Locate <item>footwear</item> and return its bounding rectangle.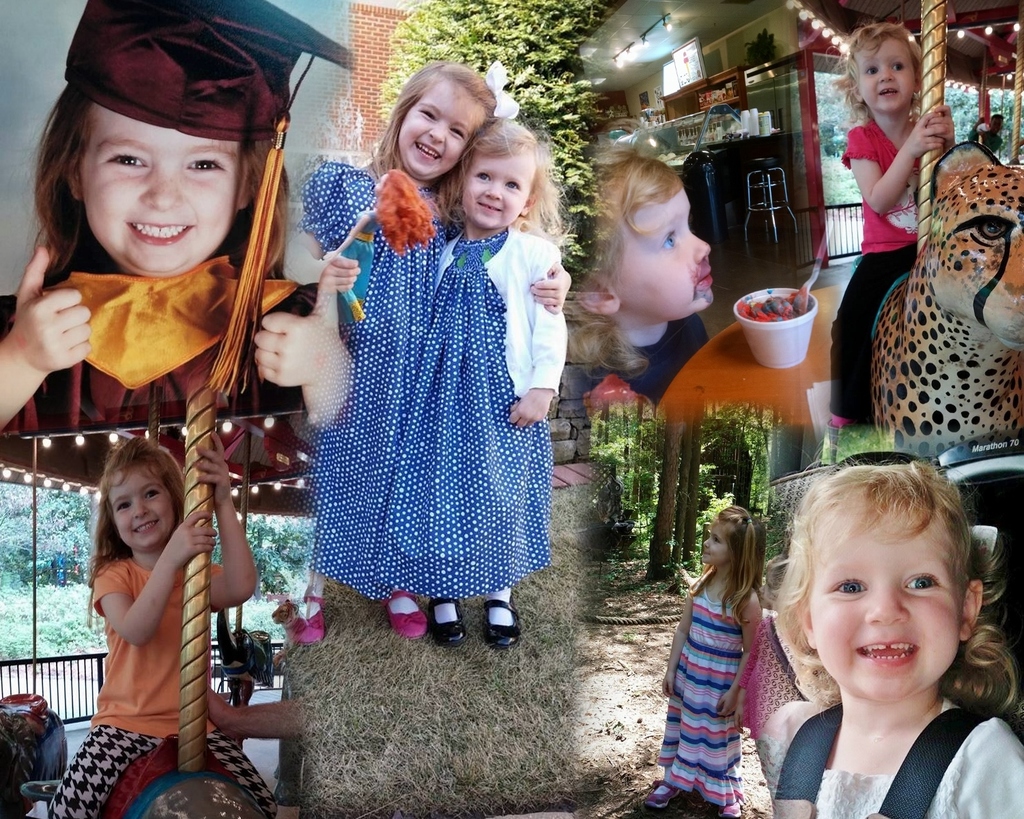
l=382, t=579, r=433, b=634.
